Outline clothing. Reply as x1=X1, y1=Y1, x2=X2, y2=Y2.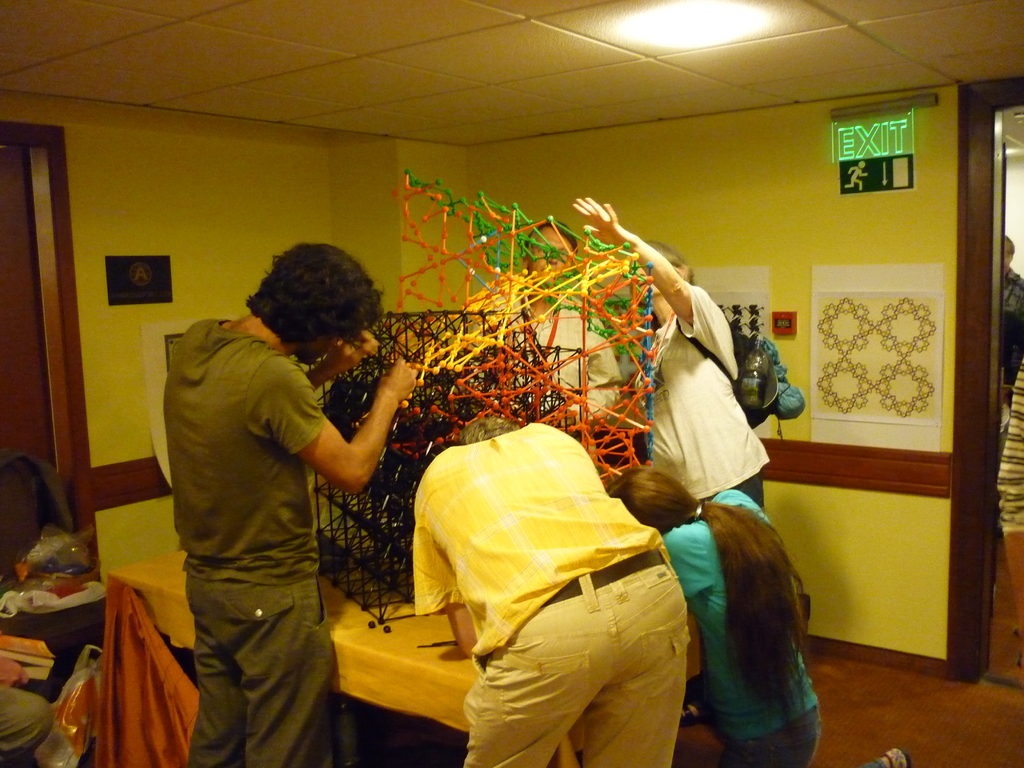
x1=0, y1=534, x2=657, y2=767.
